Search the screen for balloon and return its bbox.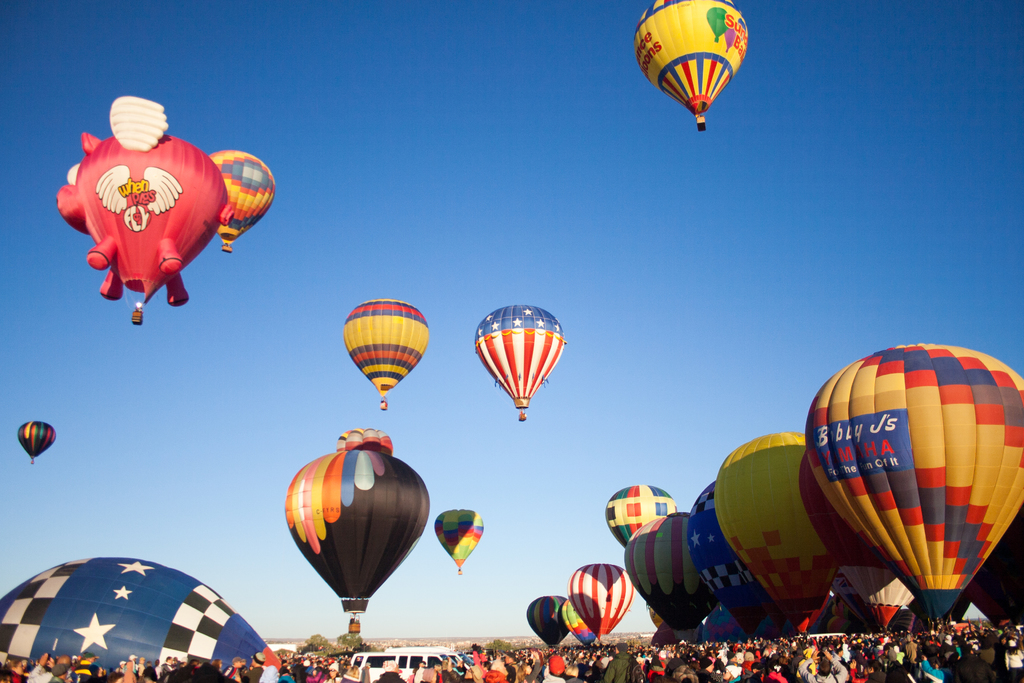
Found: (left=335, top=423, right=389, bottom=452).
